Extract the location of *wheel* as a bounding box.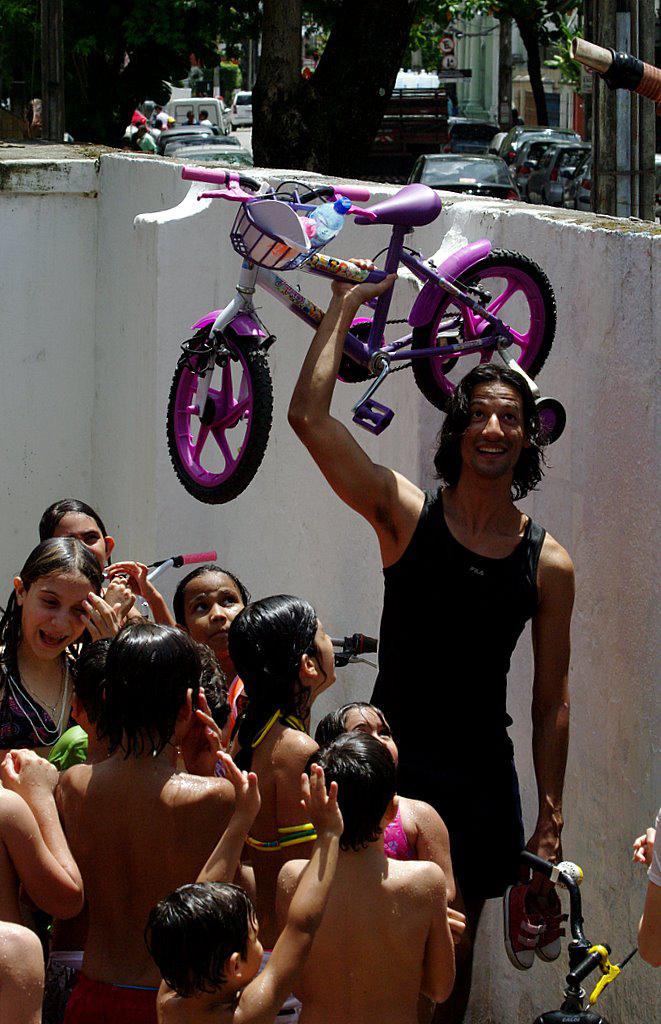
box=[169, 316, 269, 476].
